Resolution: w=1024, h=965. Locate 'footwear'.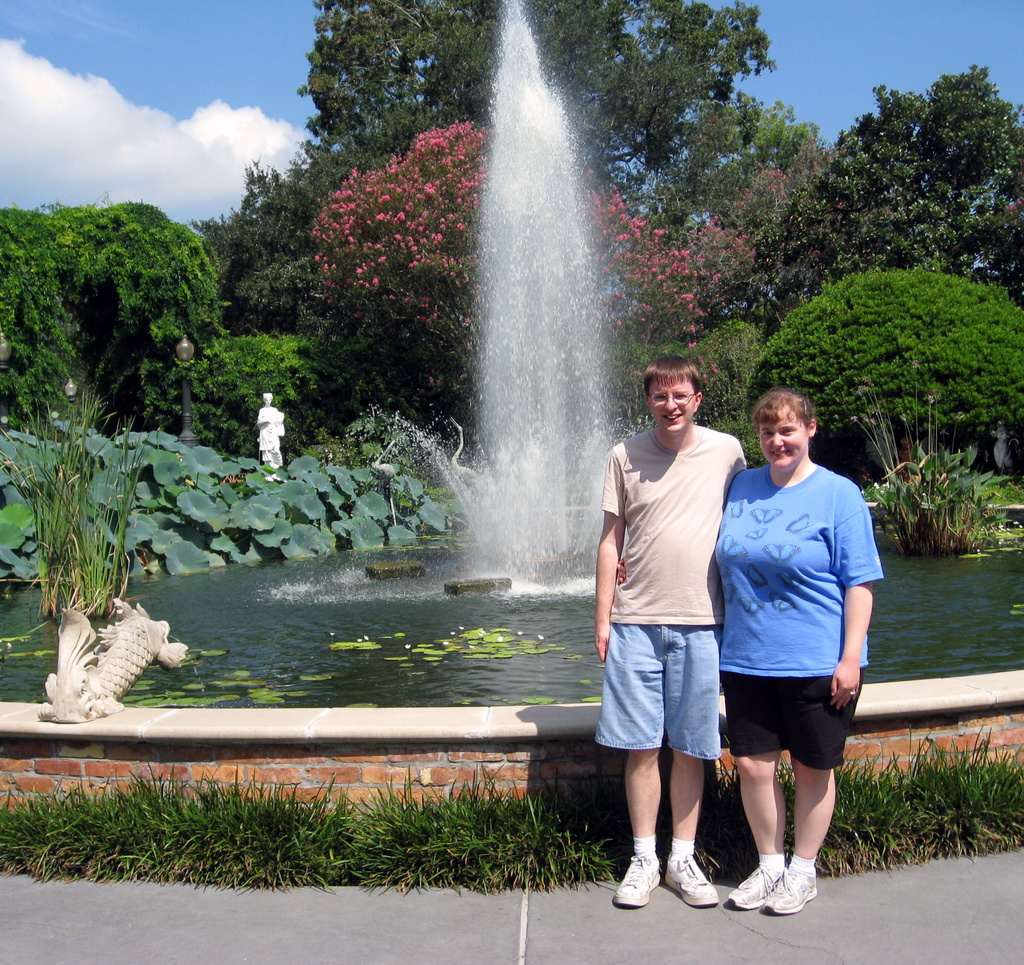
l=761, t=866, r=822, b=923.
